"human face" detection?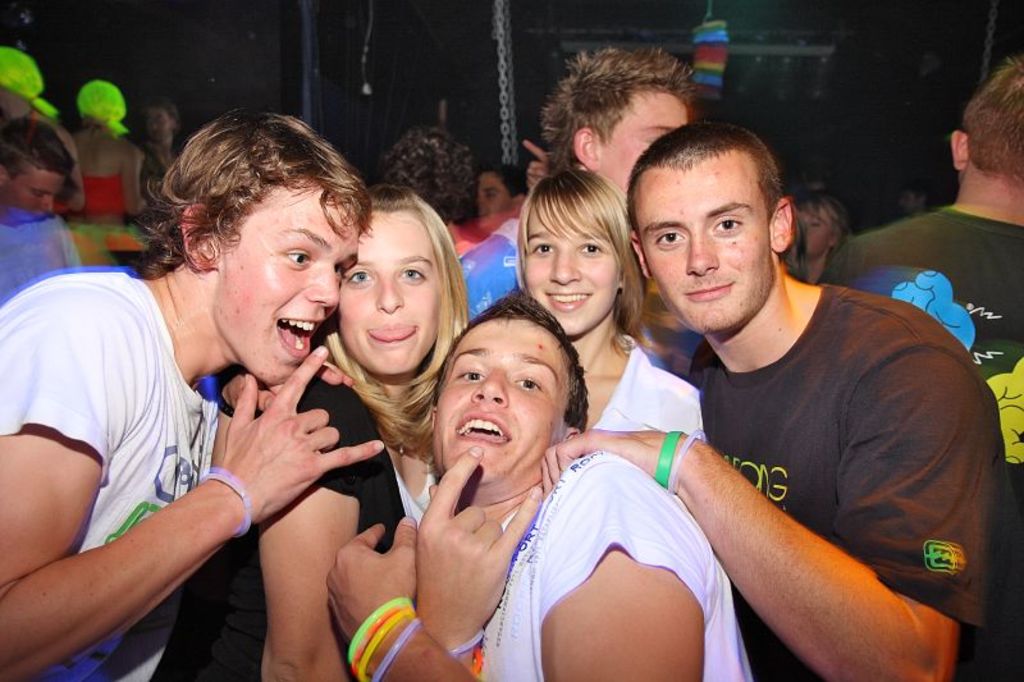
3 166 63 212
